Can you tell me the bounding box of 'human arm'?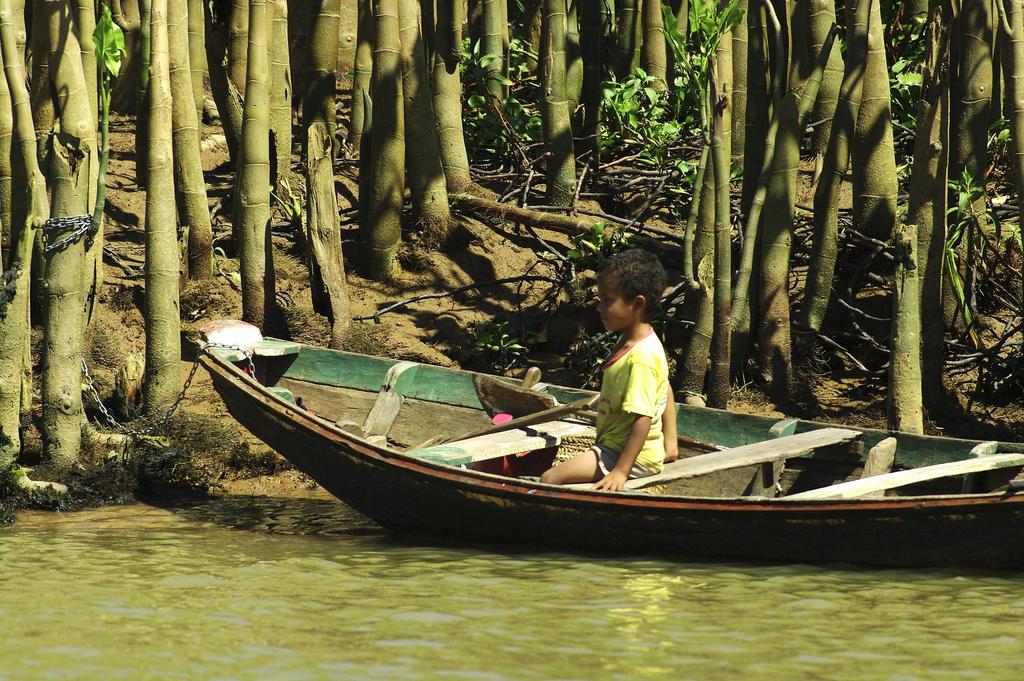
(left=659, top=366, right=682, bottom=463).
